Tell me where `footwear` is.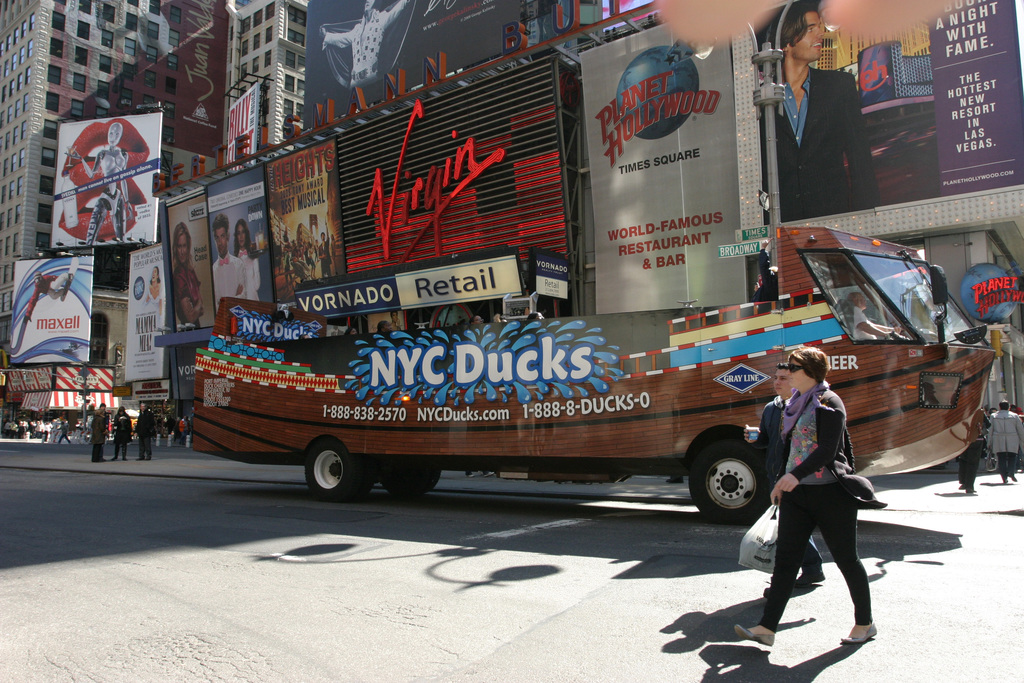
`footwear` is at l=836, t=618, r=877, b=646.
